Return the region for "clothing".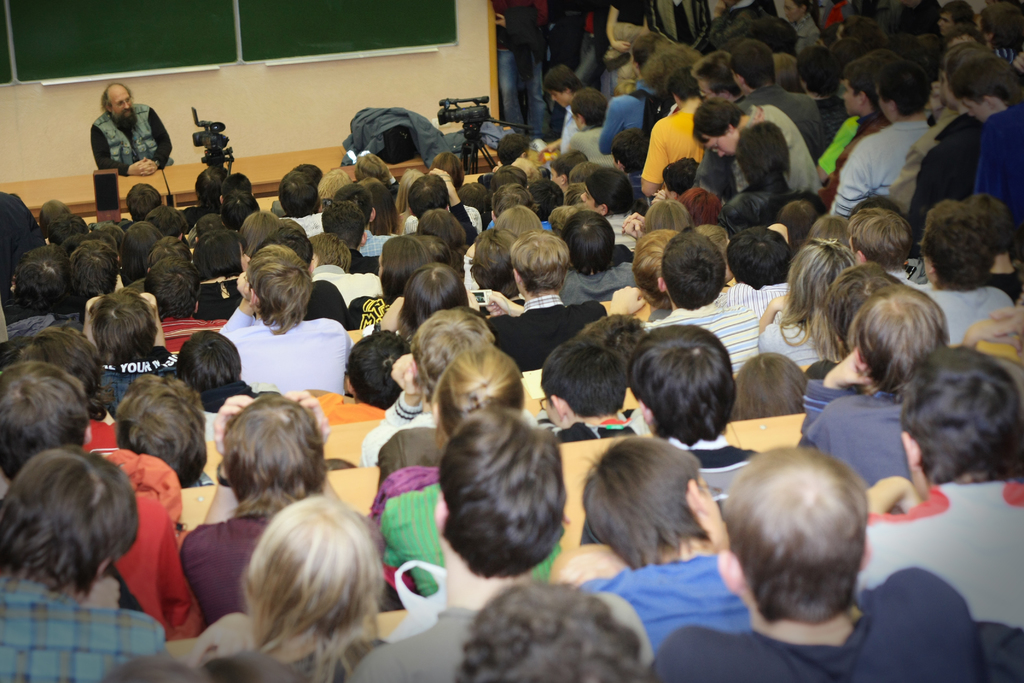
263, 201, 289, 218.
